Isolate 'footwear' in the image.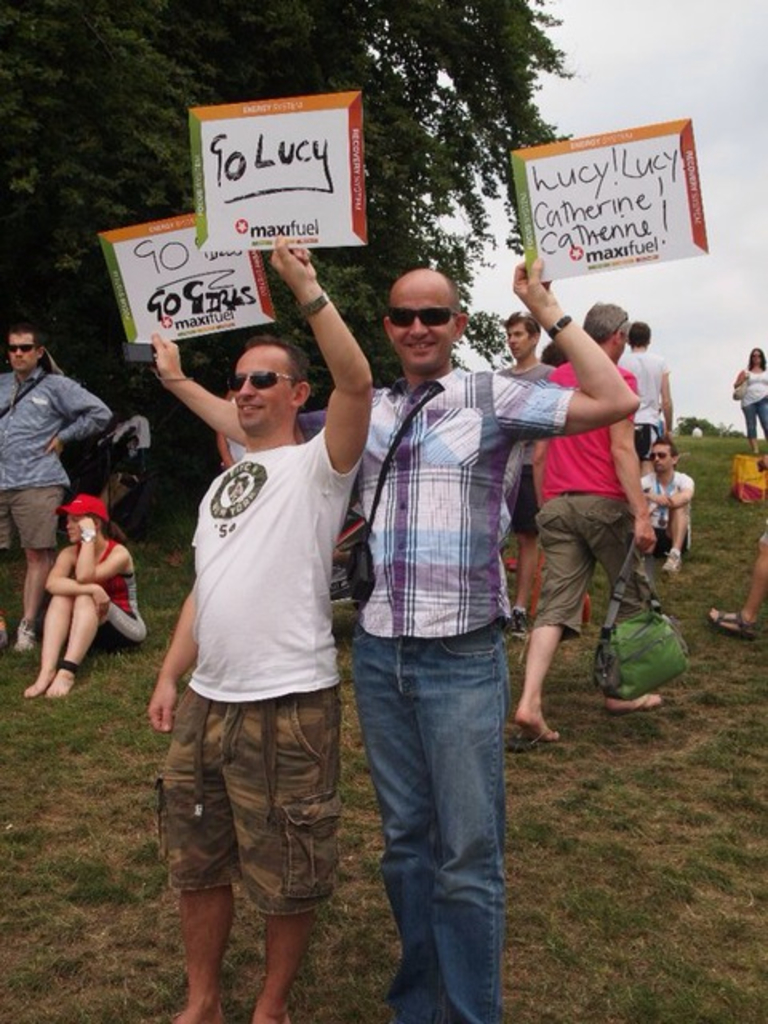
Isolated region: box=[8, 621, 37, 656].
